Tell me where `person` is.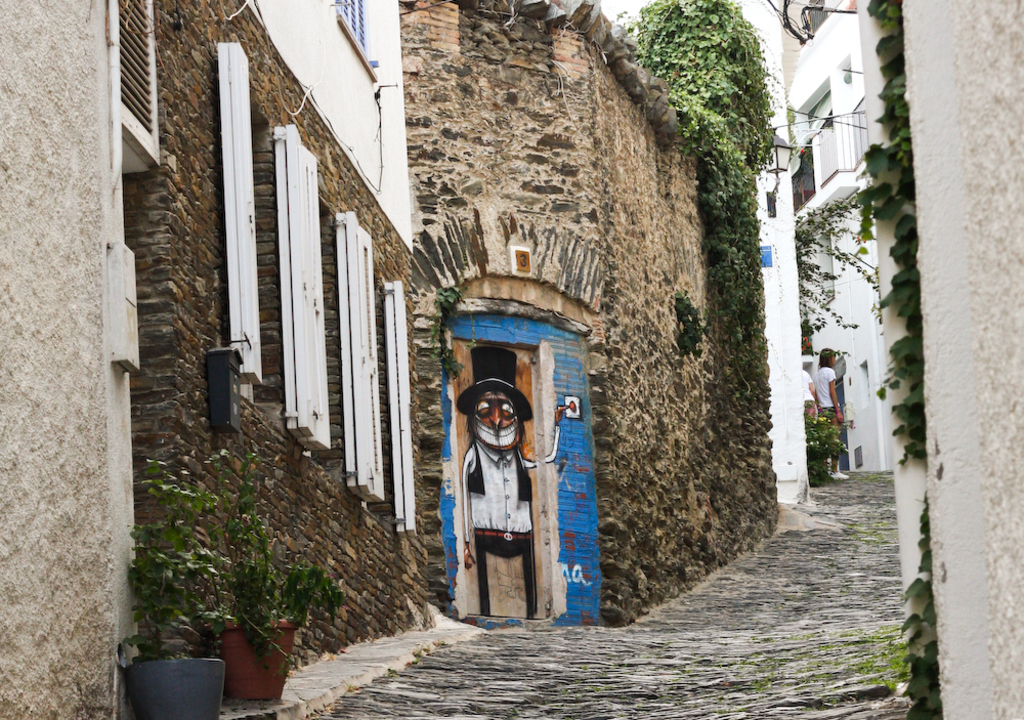
`person` is at bbox=[461, 344, 568, 616].
